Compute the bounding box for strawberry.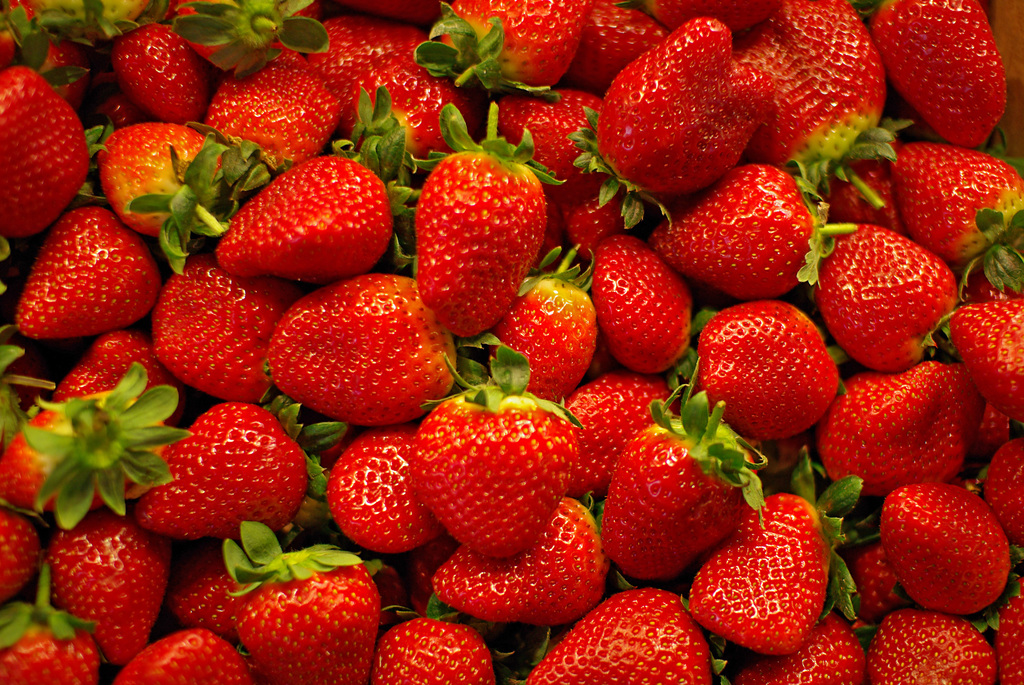
Rect(656, 163, 826, 298).
